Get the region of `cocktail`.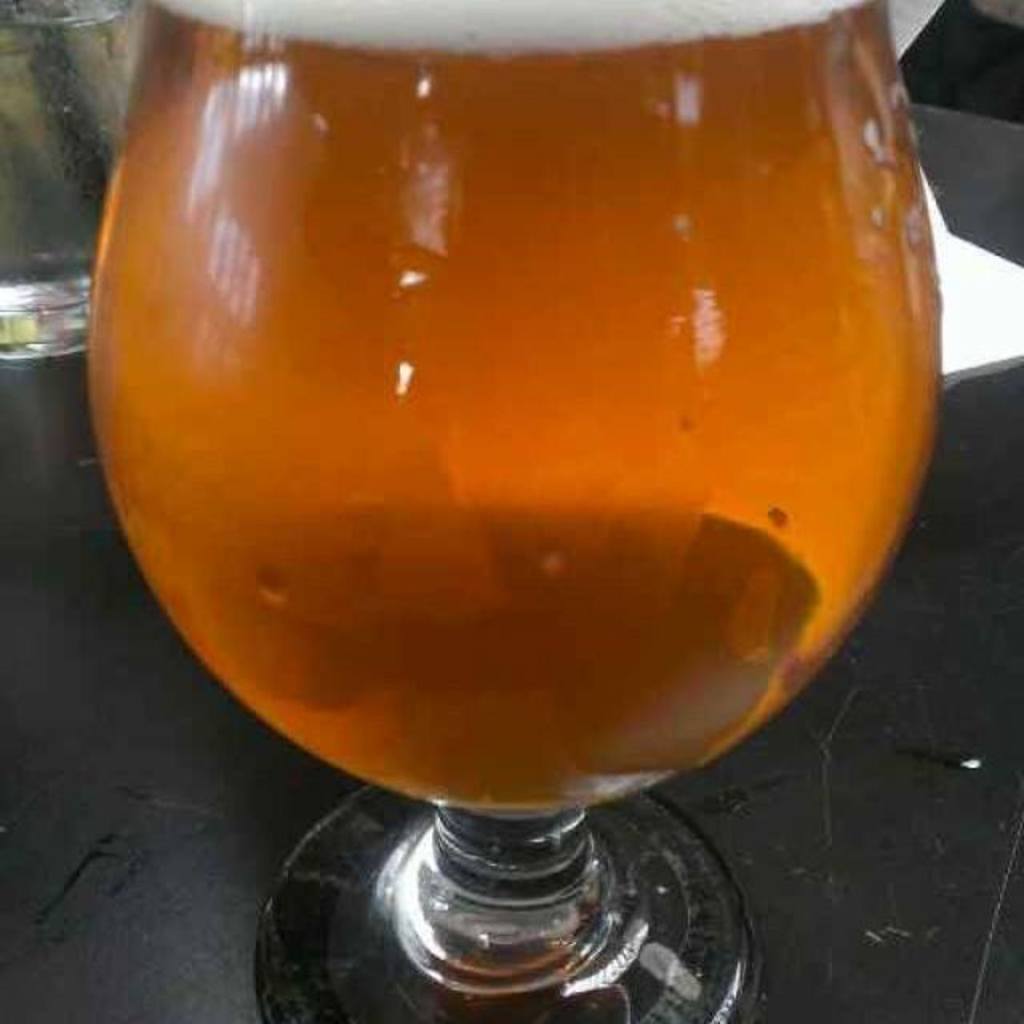
x1=80, y1=0, x2=950, y2=1022.
